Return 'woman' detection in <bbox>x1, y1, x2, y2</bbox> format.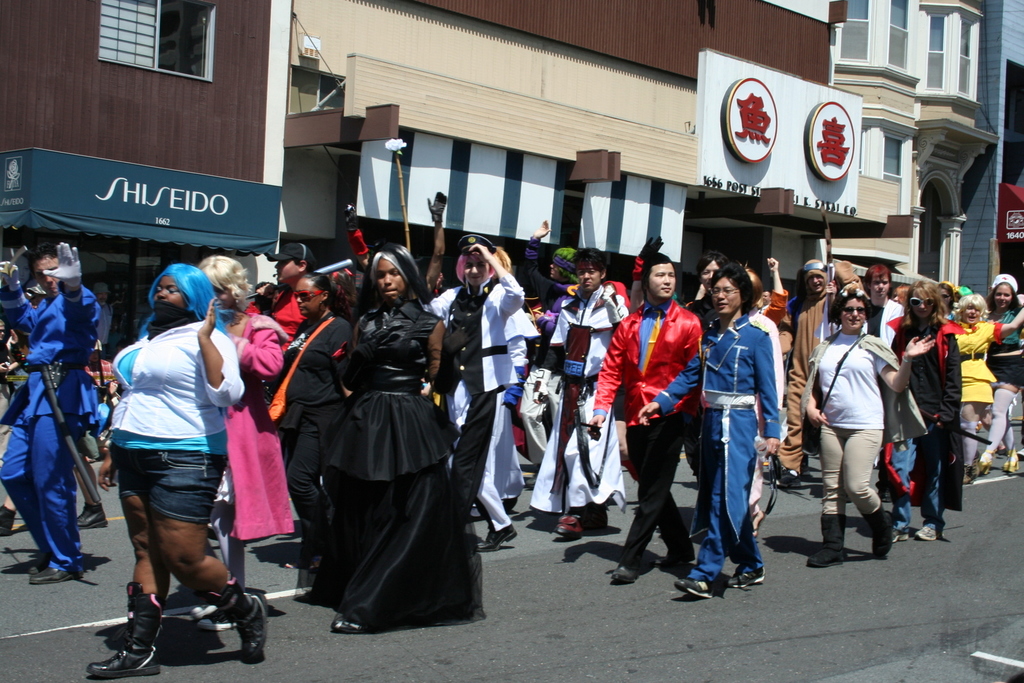
<bbox>630, 260, 780, 593</bbox>.
